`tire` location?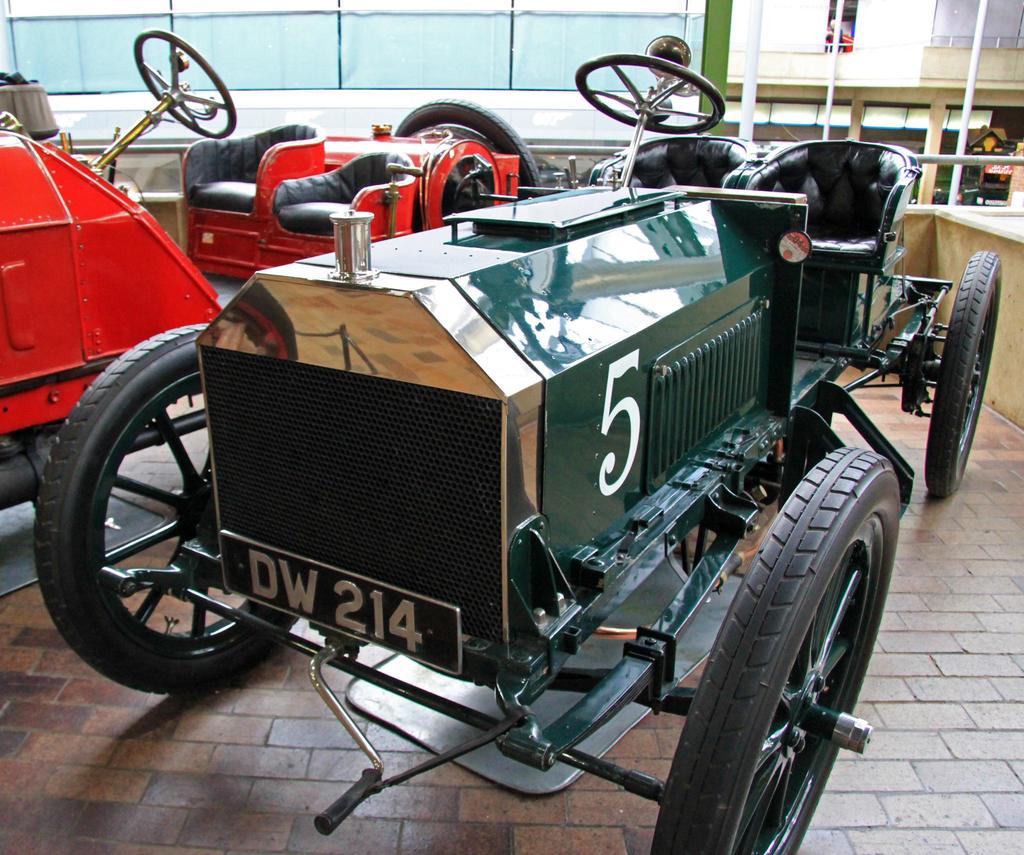
bbox=[33, 318, 298, 695]
